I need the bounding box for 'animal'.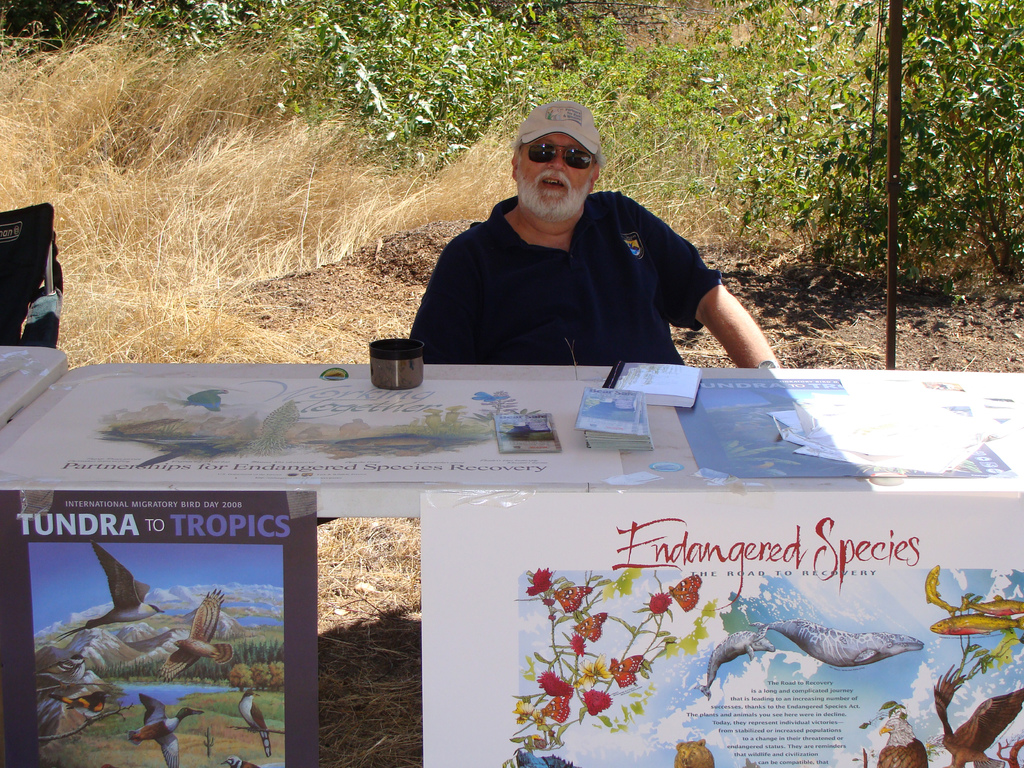
Here it is: box(923, 563, 975, 615).
